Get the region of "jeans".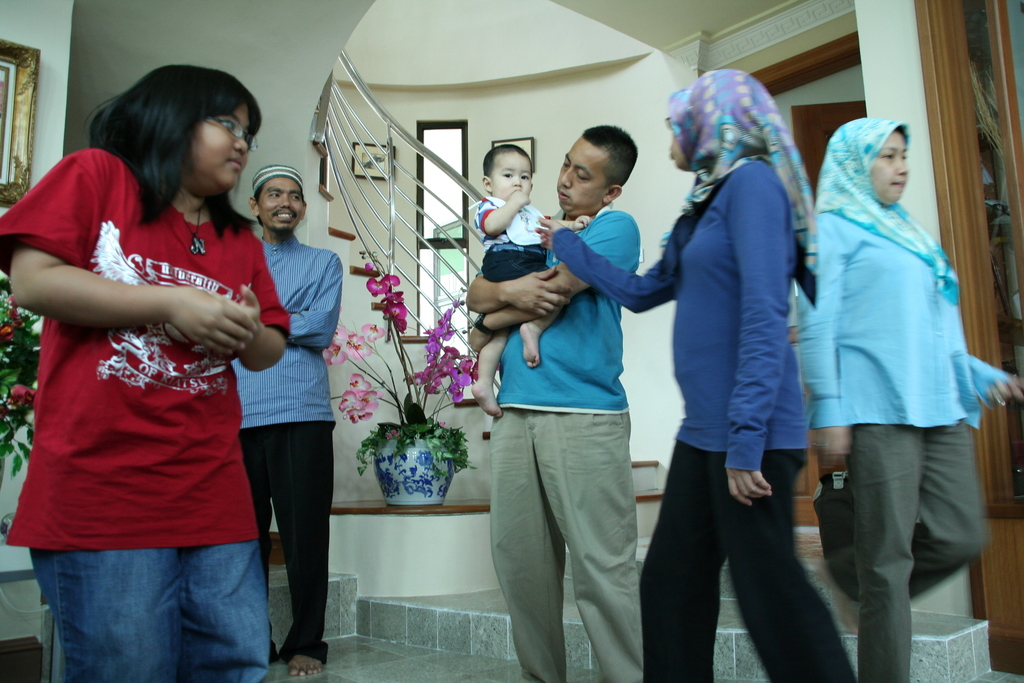
29 520 273 675.
